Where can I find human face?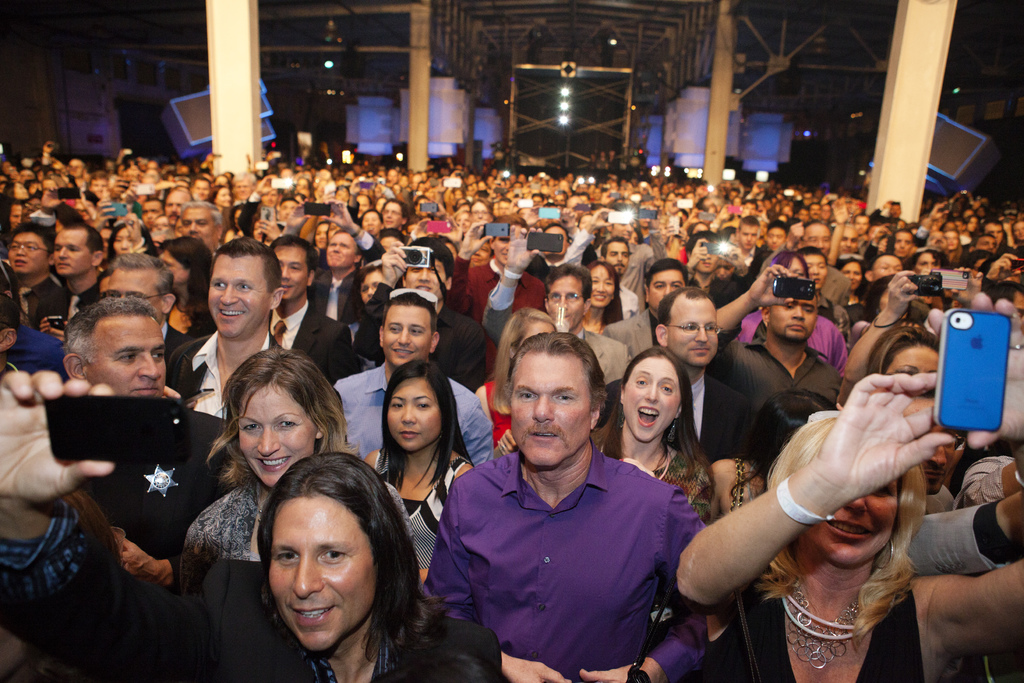
You can find it at 542/268/584/333.
